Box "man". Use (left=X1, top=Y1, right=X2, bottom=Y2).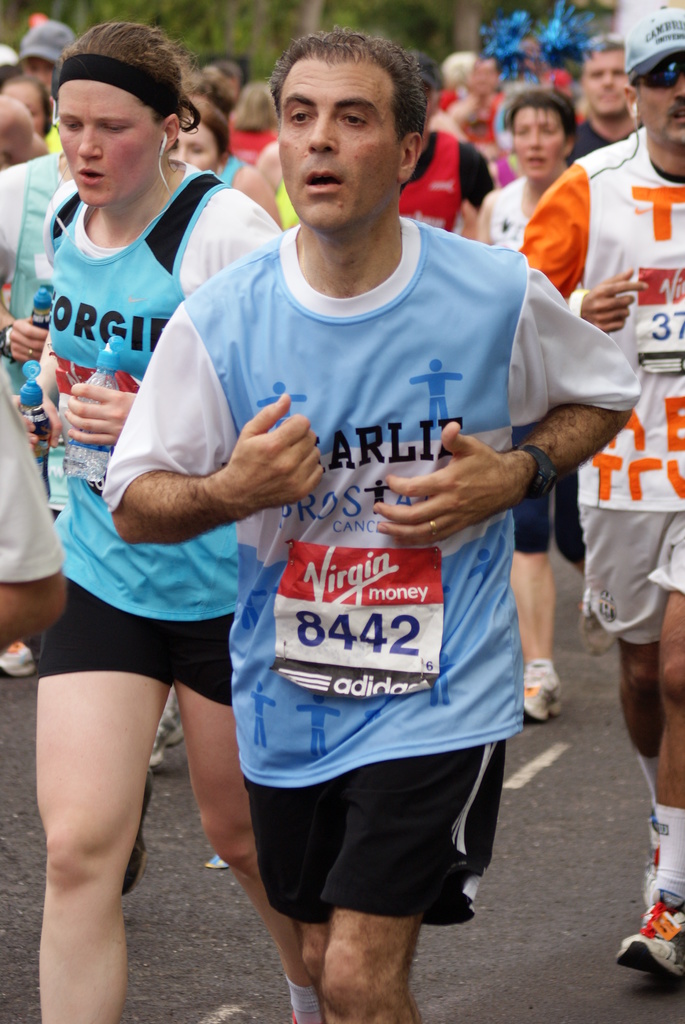
(left=107, top=33, right=638, bottom=1023).
